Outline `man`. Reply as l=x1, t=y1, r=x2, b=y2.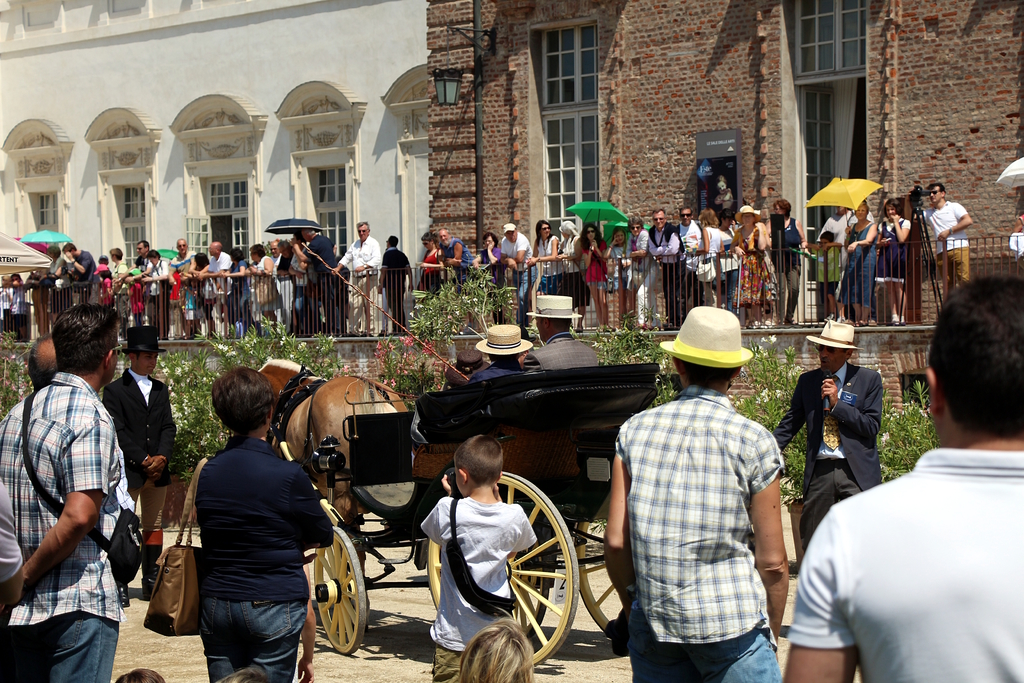
l=522, t=292, r=596, b=372.
